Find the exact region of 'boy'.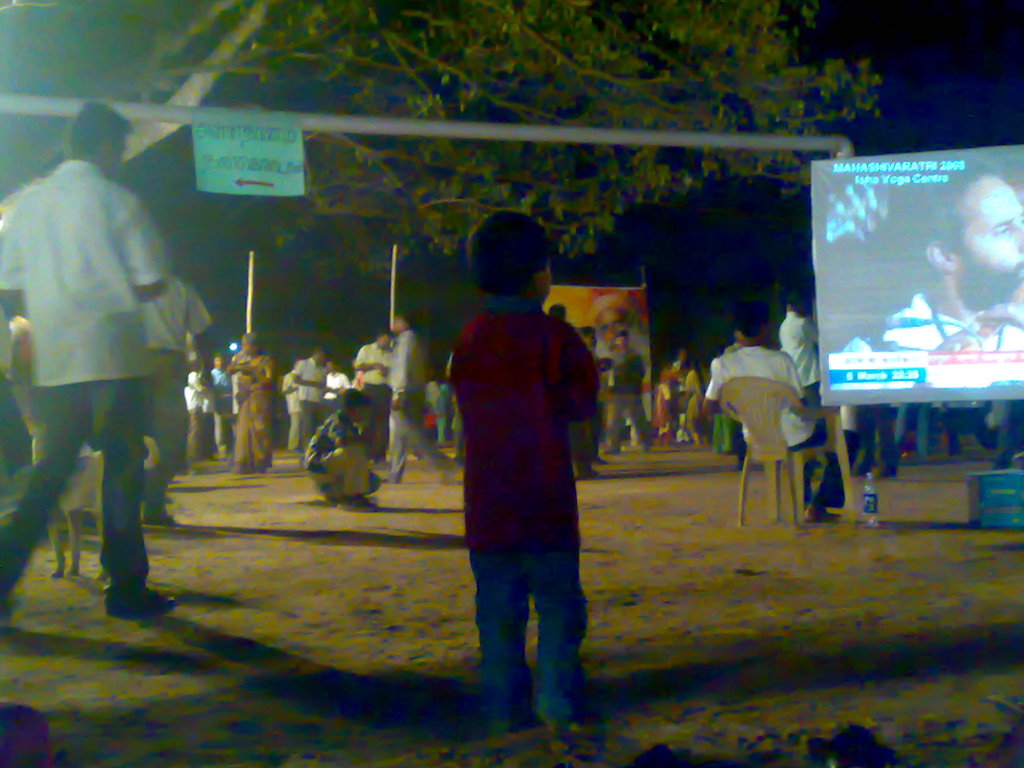
Exact region: x1=445, y1=210, x2=607, y2=737.
